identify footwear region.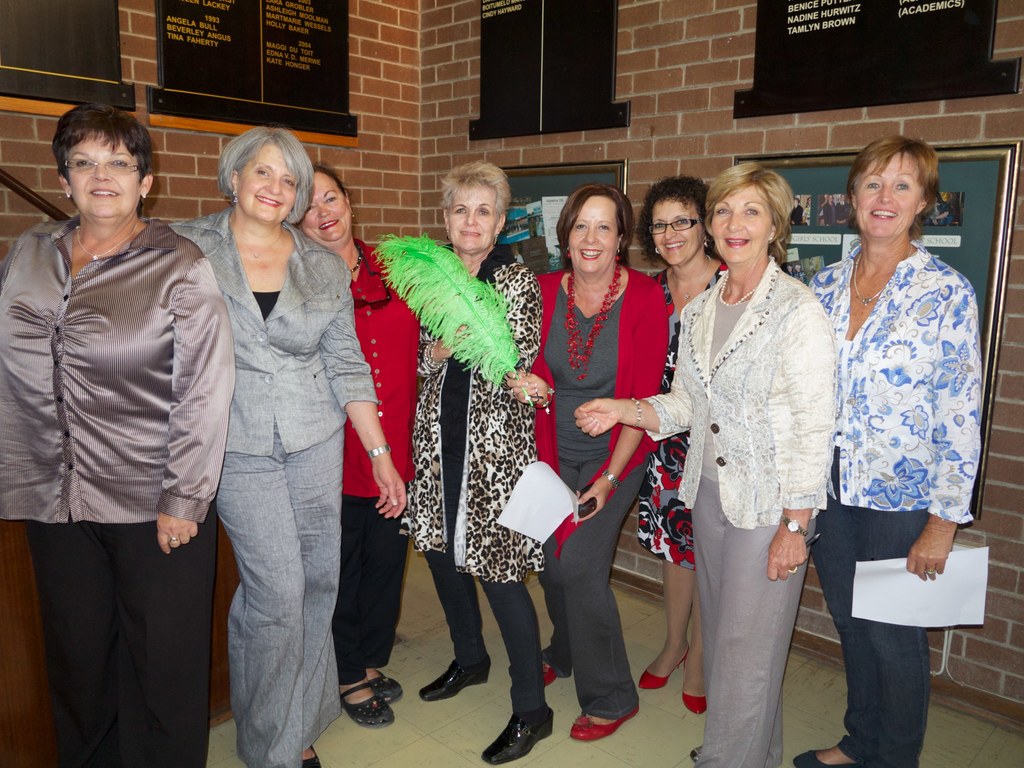
Region: Rect(568, 692, 652, 736).
